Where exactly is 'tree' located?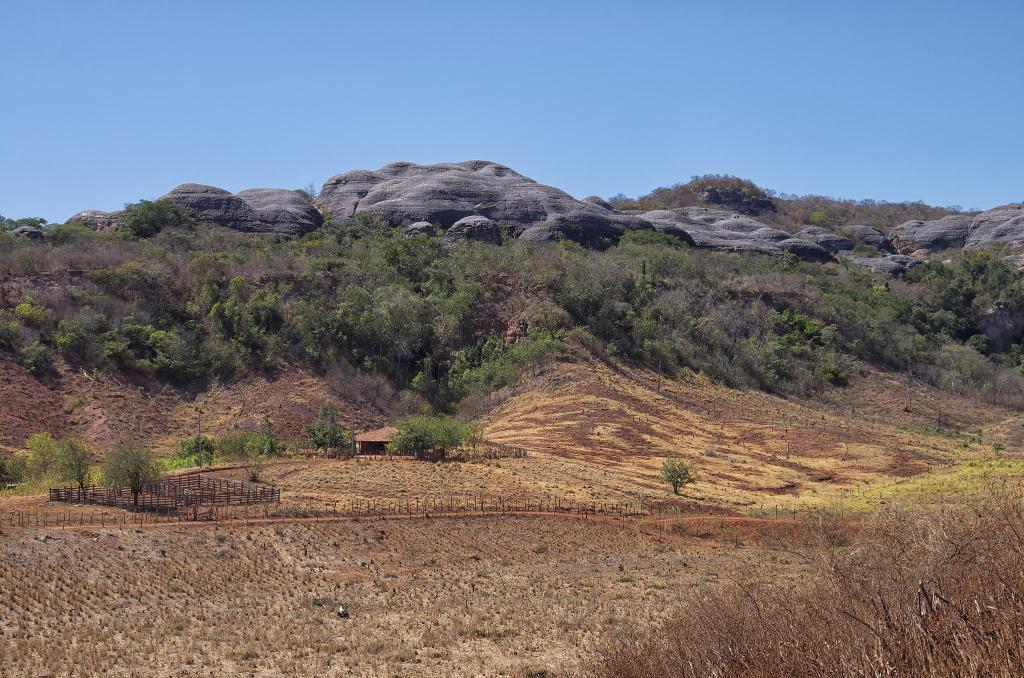
Its bounding box is (left=2, top=221, right=112, bottom=307).
